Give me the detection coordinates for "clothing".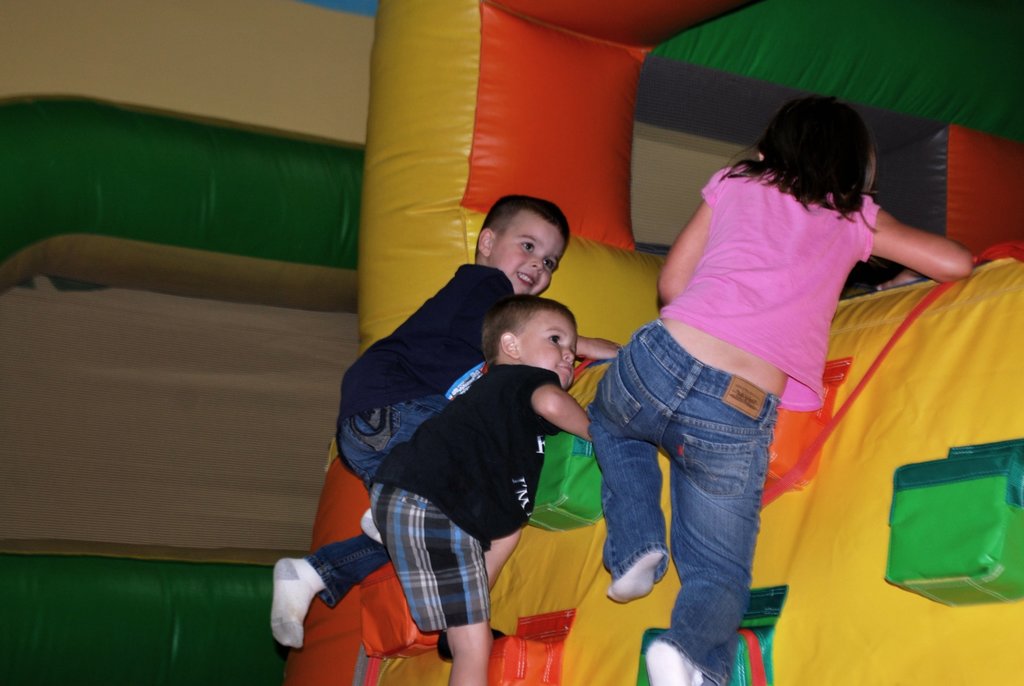
(x1=592, y1=306, x2=808, y2=685).
